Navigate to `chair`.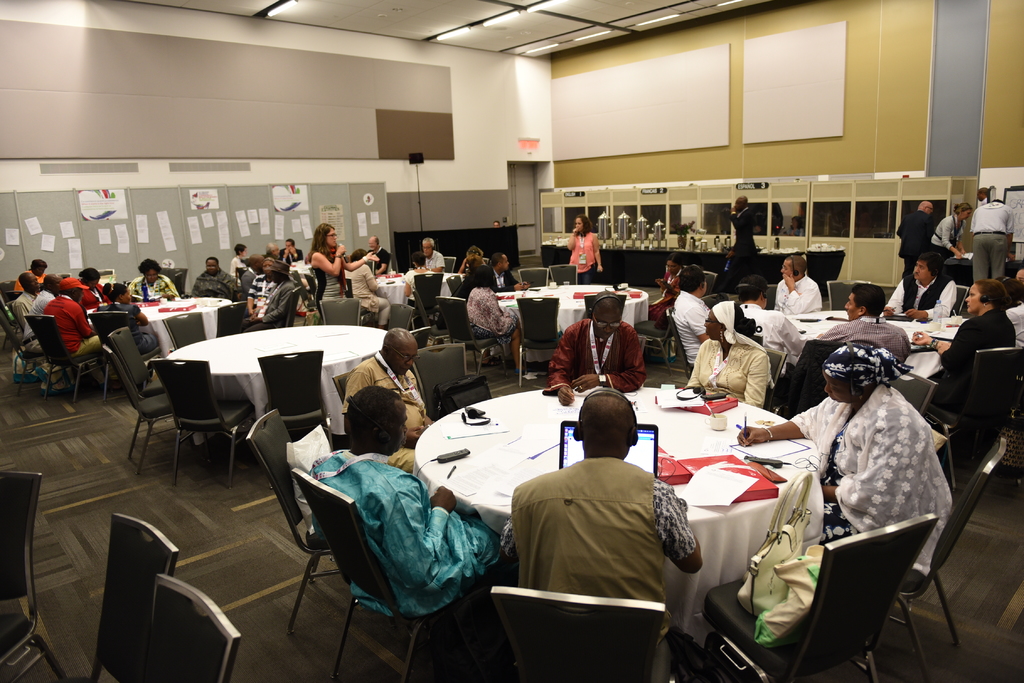
Navigation target: (20,315,109,399).
